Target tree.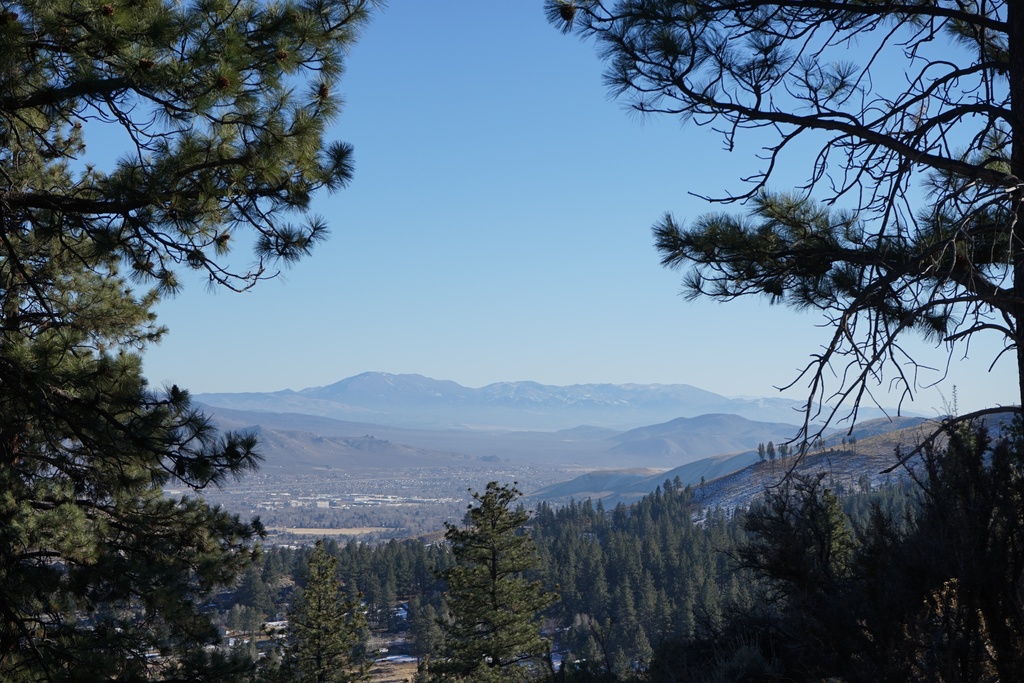
Target region: box=[707, 503, 747, 611].
